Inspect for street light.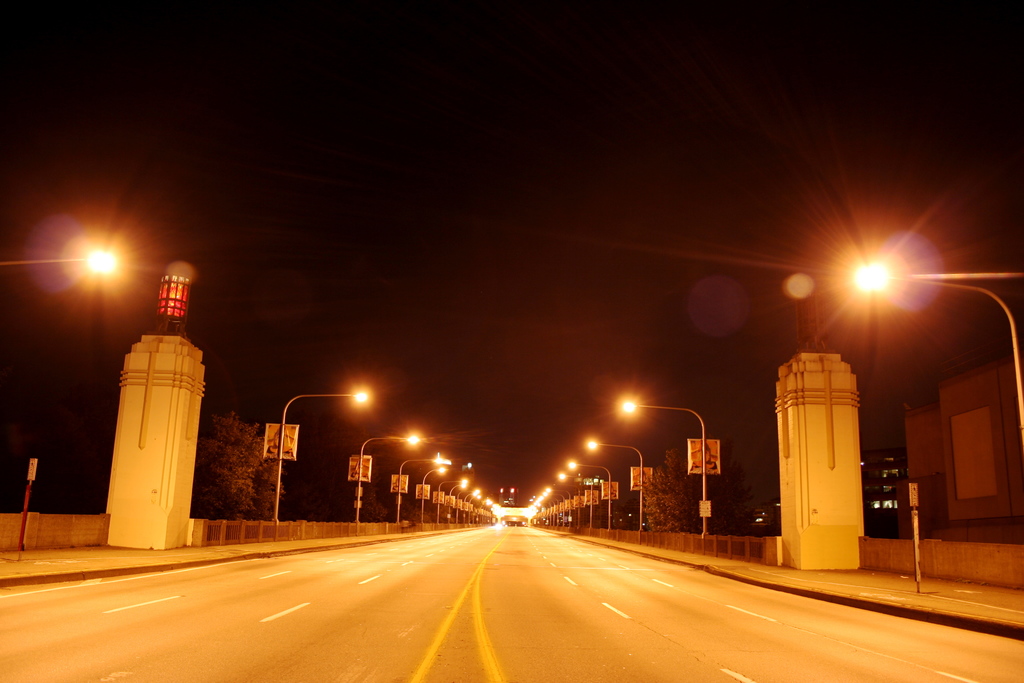
Inspection: region(270, 392, 378, 541).
